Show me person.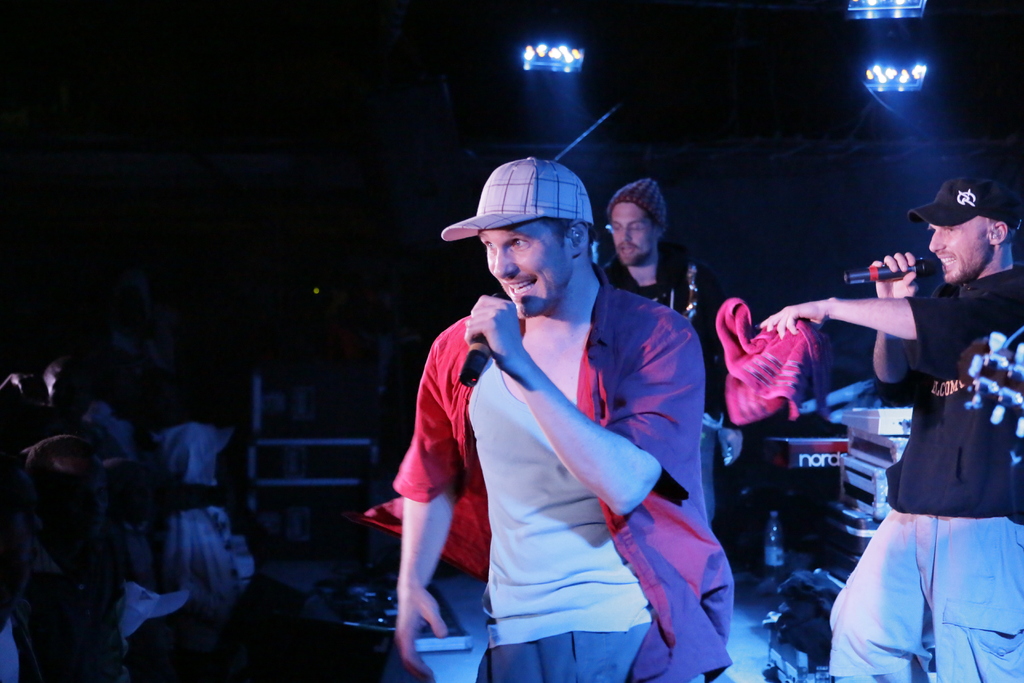
person is here: [760, 173, 1023, 682].
